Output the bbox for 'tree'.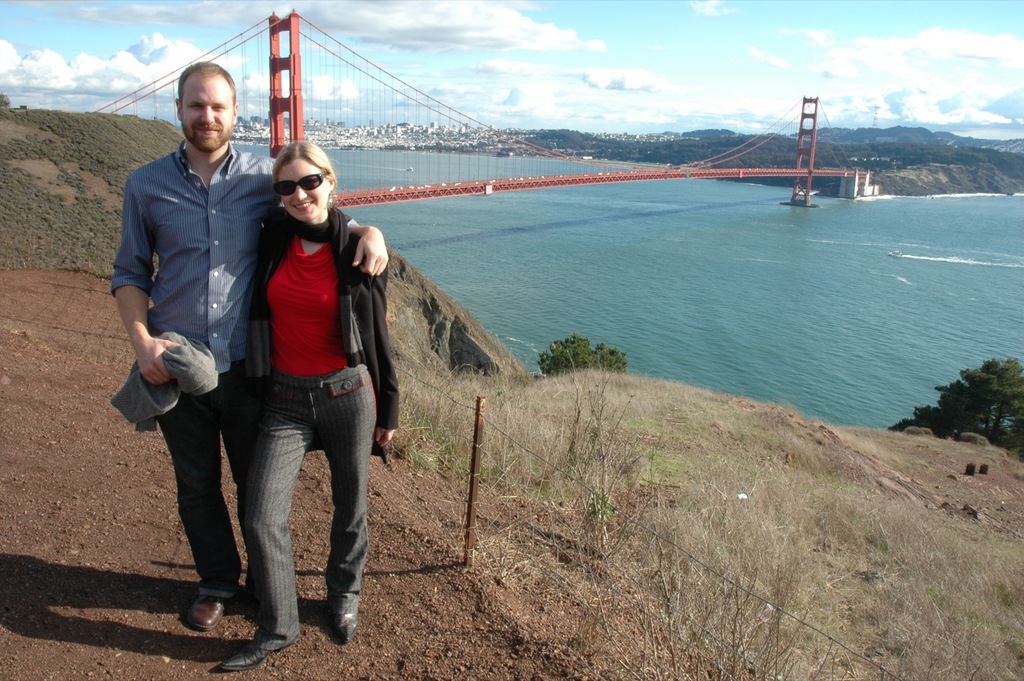
select_region(890, 356, 1023, 453).
